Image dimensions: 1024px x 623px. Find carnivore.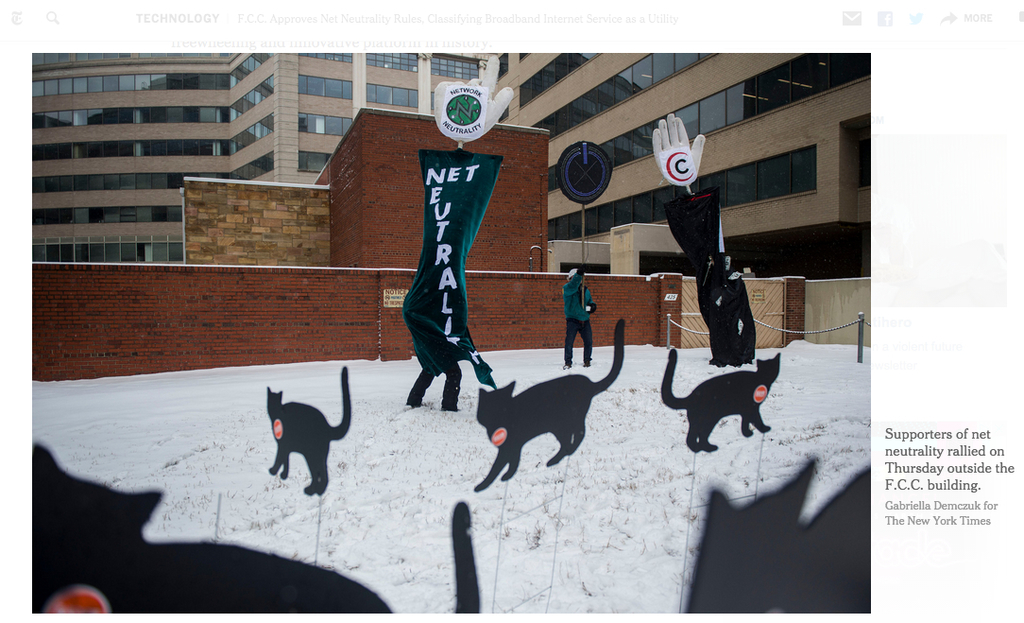
l=262, t=363, r=355, b=495.
